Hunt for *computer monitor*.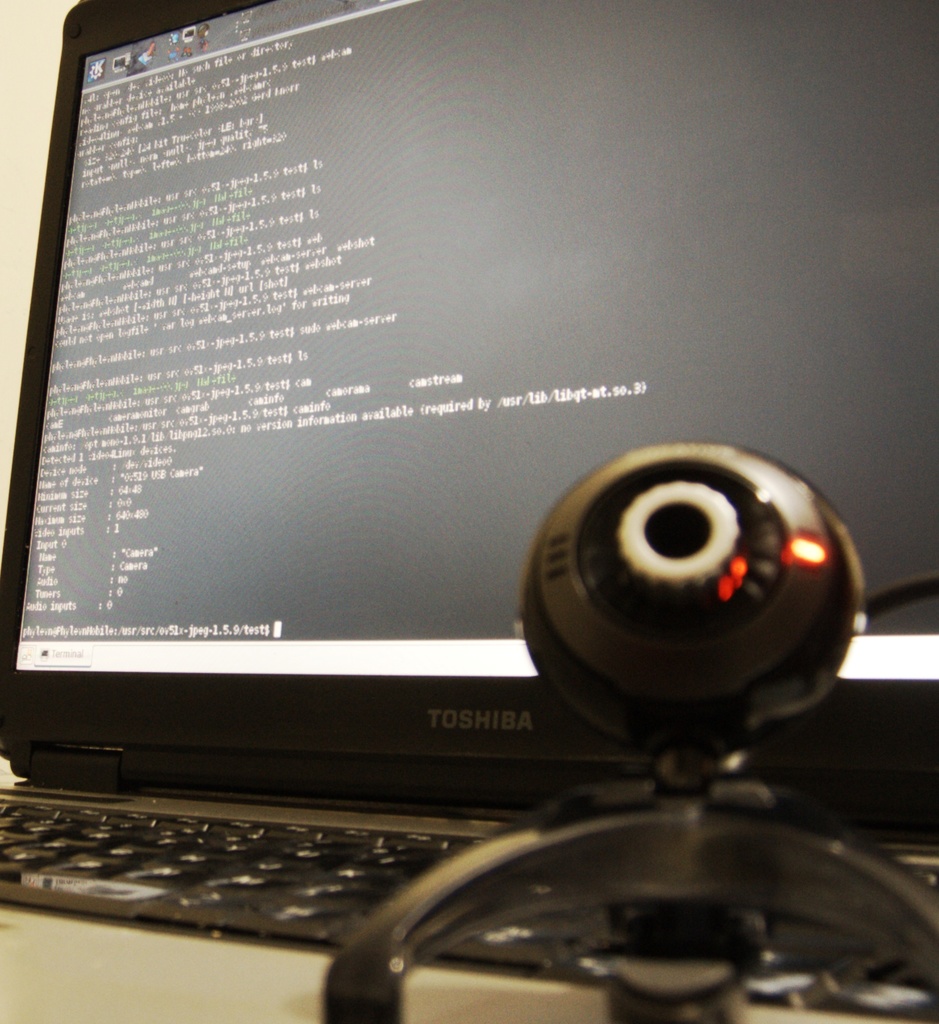
Hunted down at 0/0/927/945.
